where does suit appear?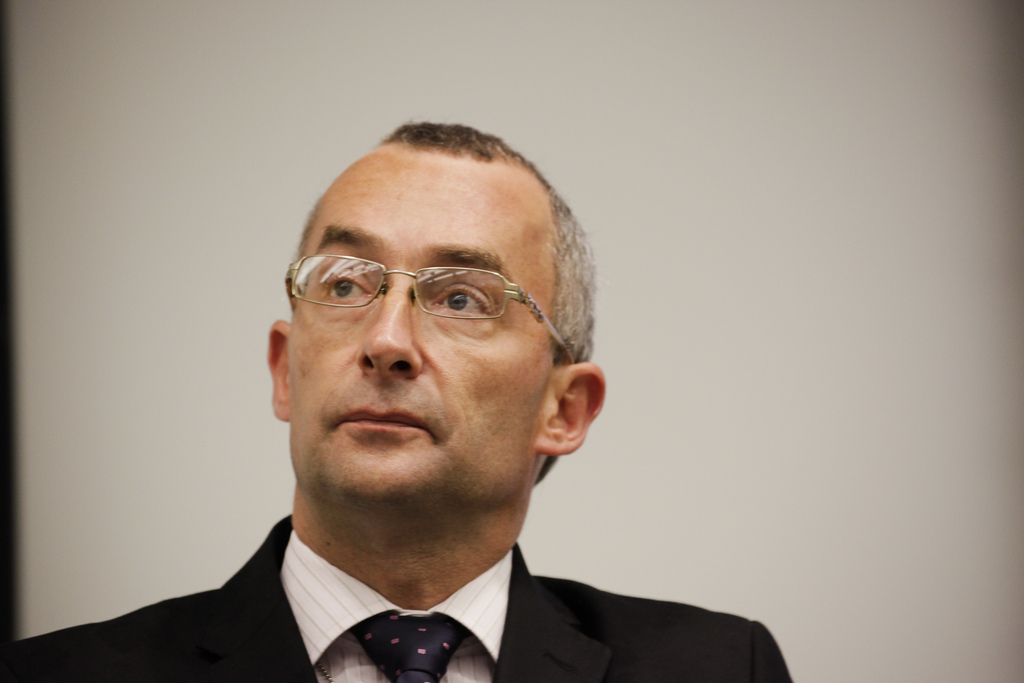
Appears at [56,430,797,682].
